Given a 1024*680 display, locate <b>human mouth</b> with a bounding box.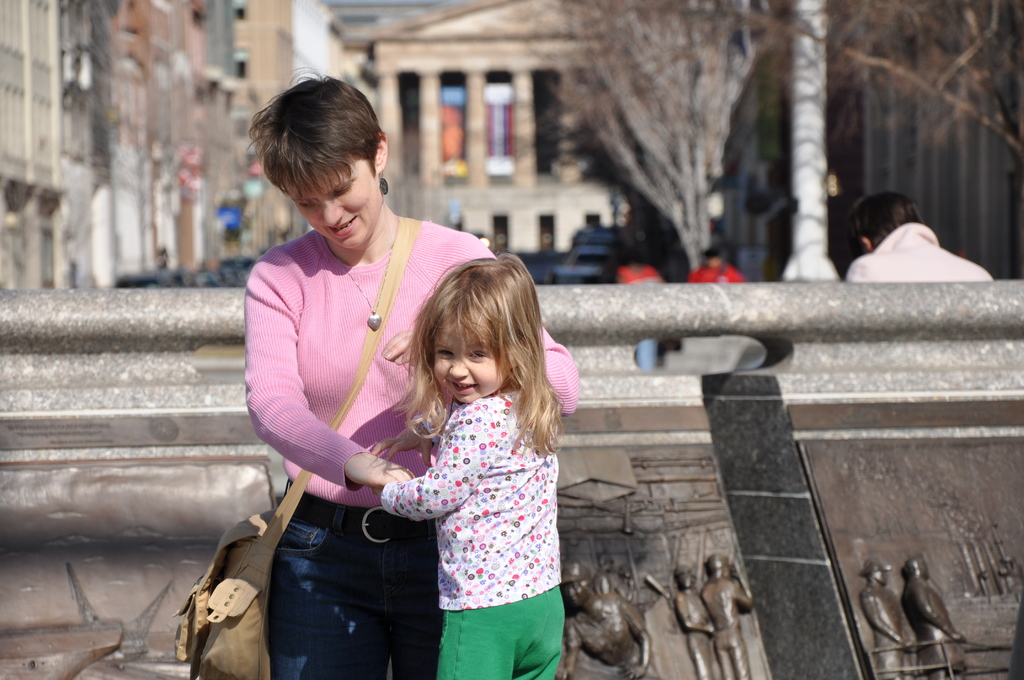
Located: x1=323, y1=213, x2=355, y2=236.
